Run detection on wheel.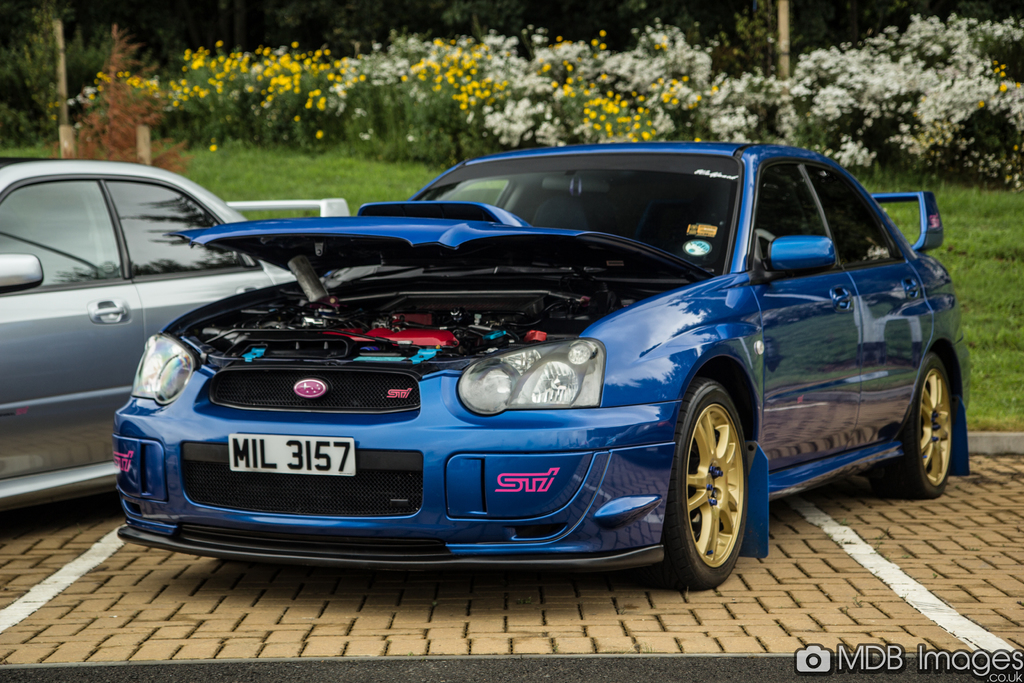
Result: box(644, 378, 749, 588).
